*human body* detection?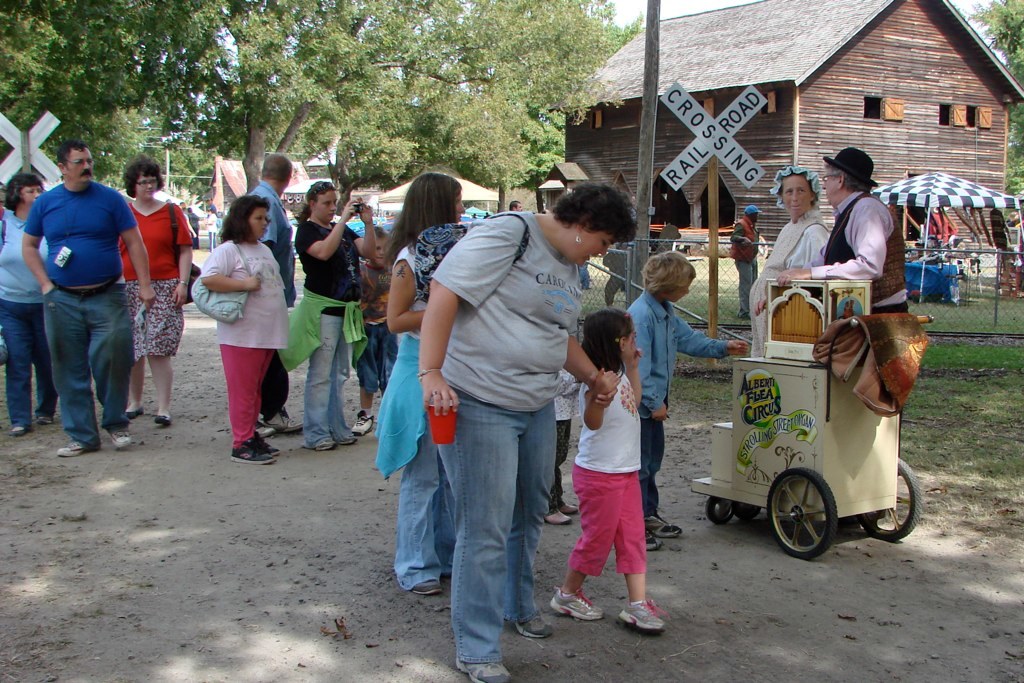
(x1=618, y1=245, x2=753, y2=551)
